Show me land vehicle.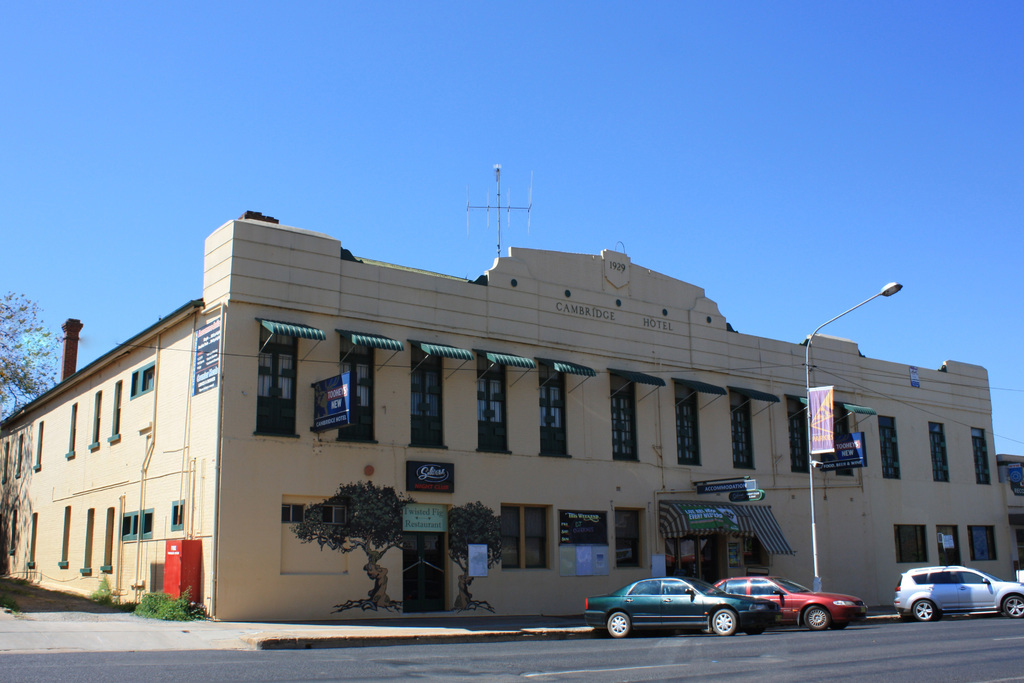
land vehicle is here: rect(579, 578, 780, 633).
